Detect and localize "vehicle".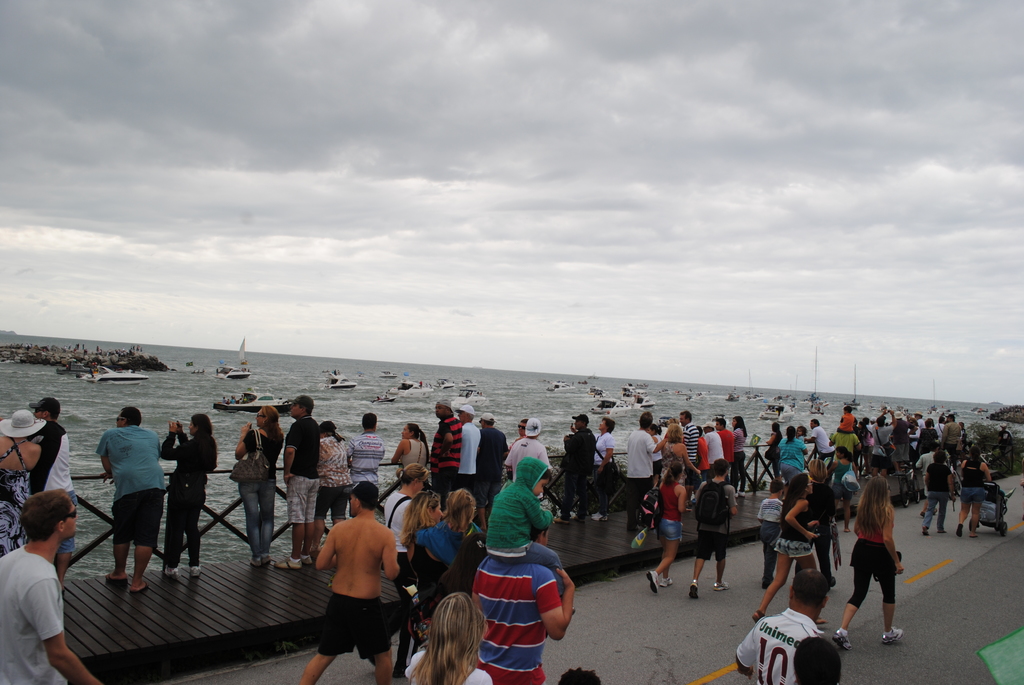
Localized at [x1=213, y1=390, x2=293, y2=413].
